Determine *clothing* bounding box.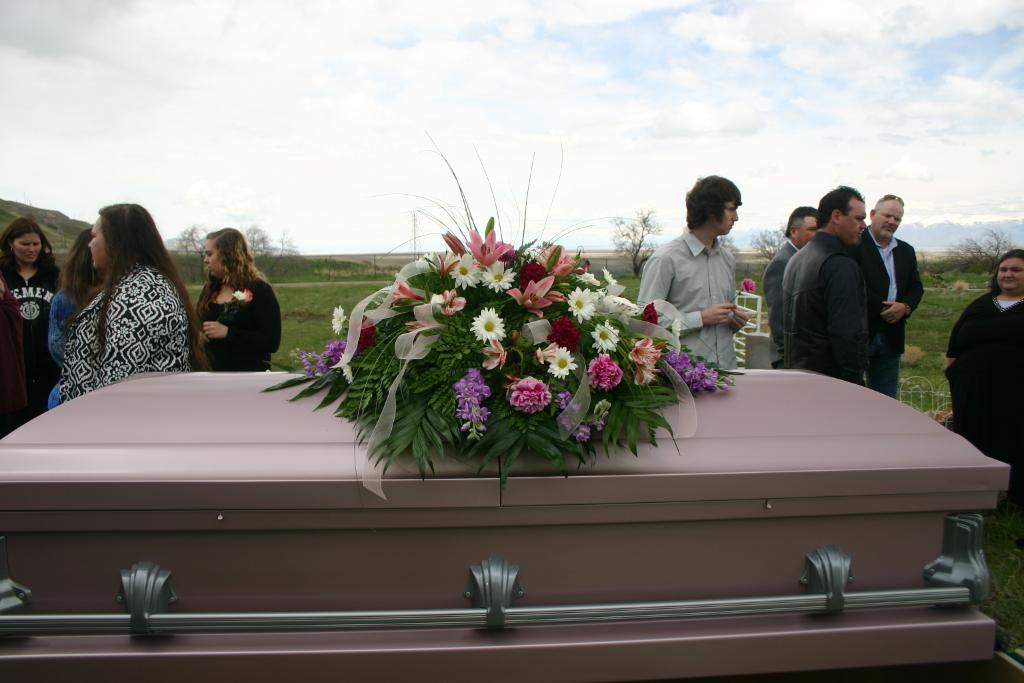
Determined: left=850, top=224, right=928, bottom=398.
